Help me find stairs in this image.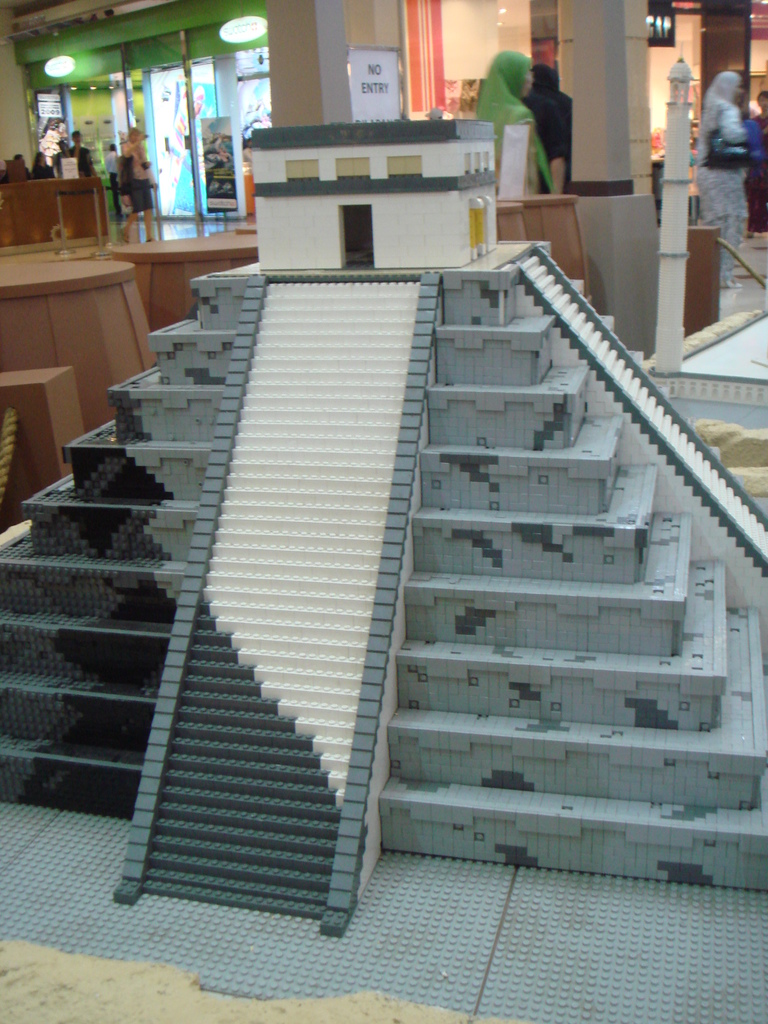
Found it: Rect(112, 276, 437, 937).
